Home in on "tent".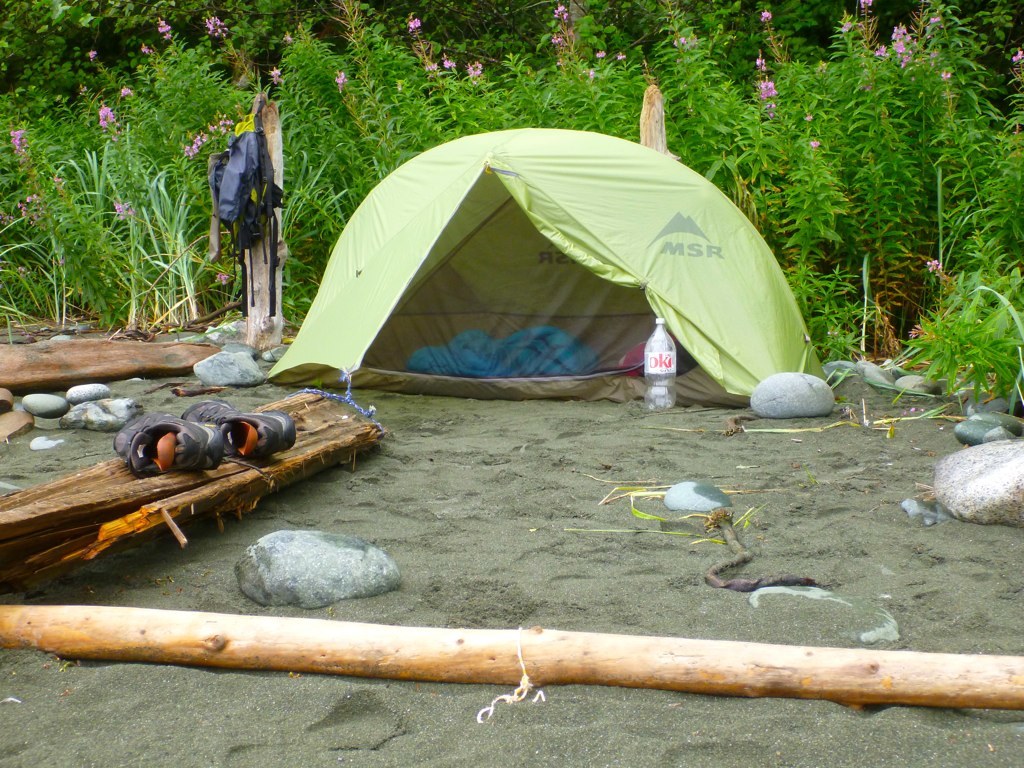
Homed in at <region>233, 112, 850, 425</region>.
